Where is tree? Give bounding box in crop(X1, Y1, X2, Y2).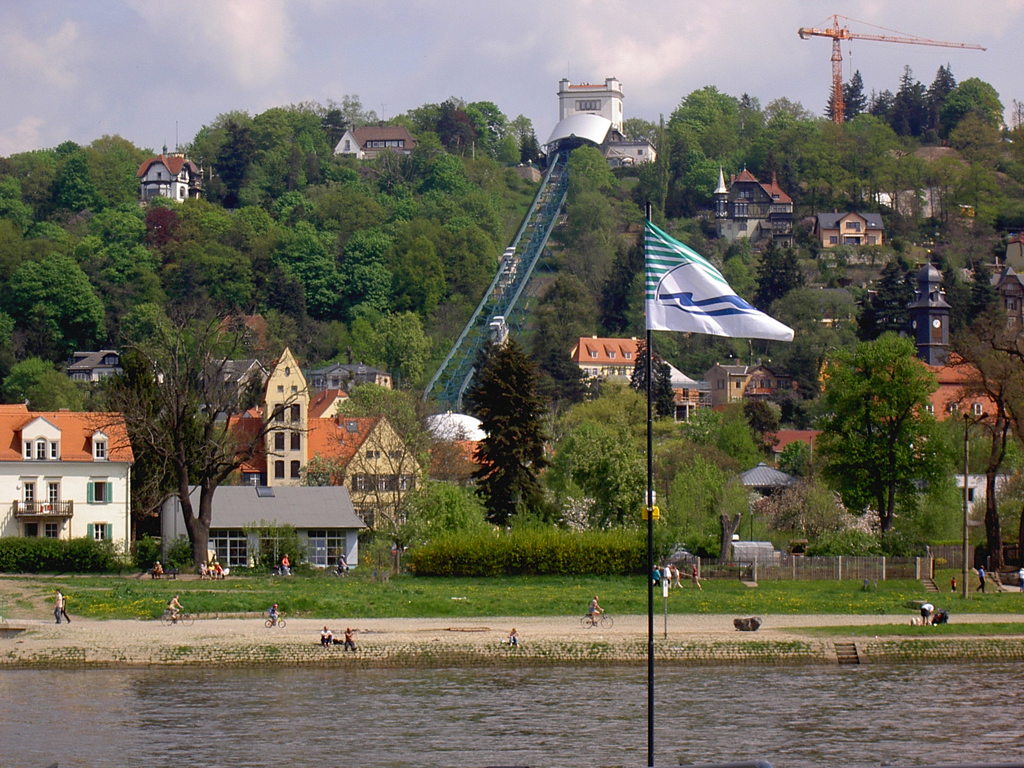
crop(658, 454, 749, 566).
